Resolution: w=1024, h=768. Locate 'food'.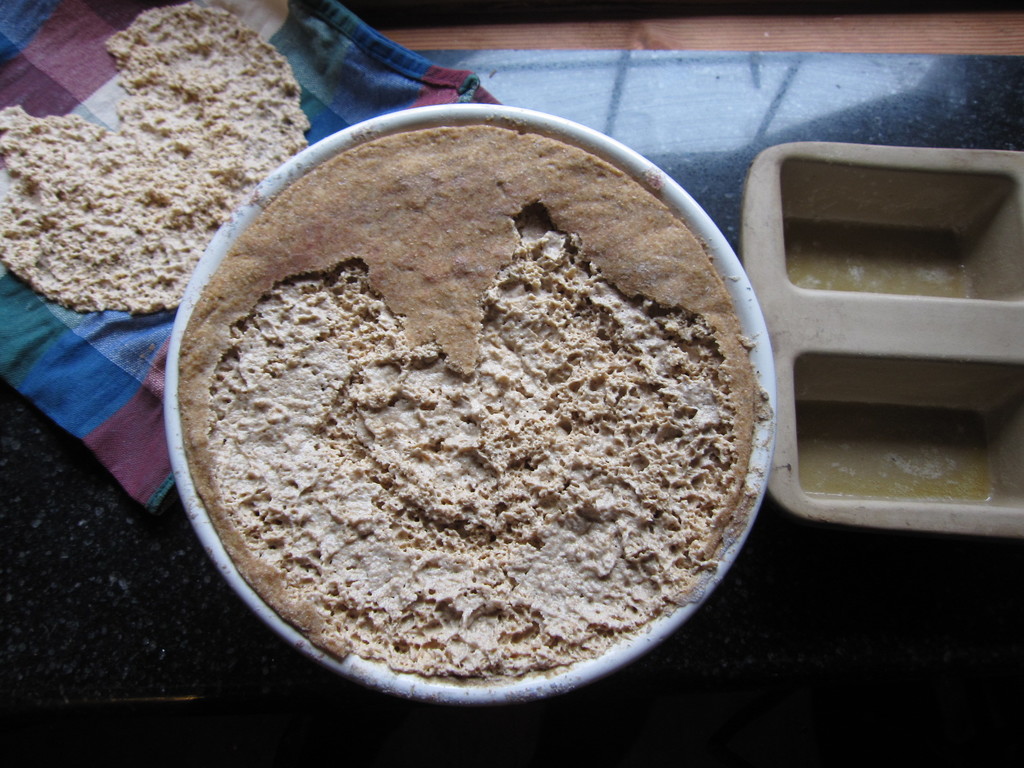
box(172, 126, 775, 673).
